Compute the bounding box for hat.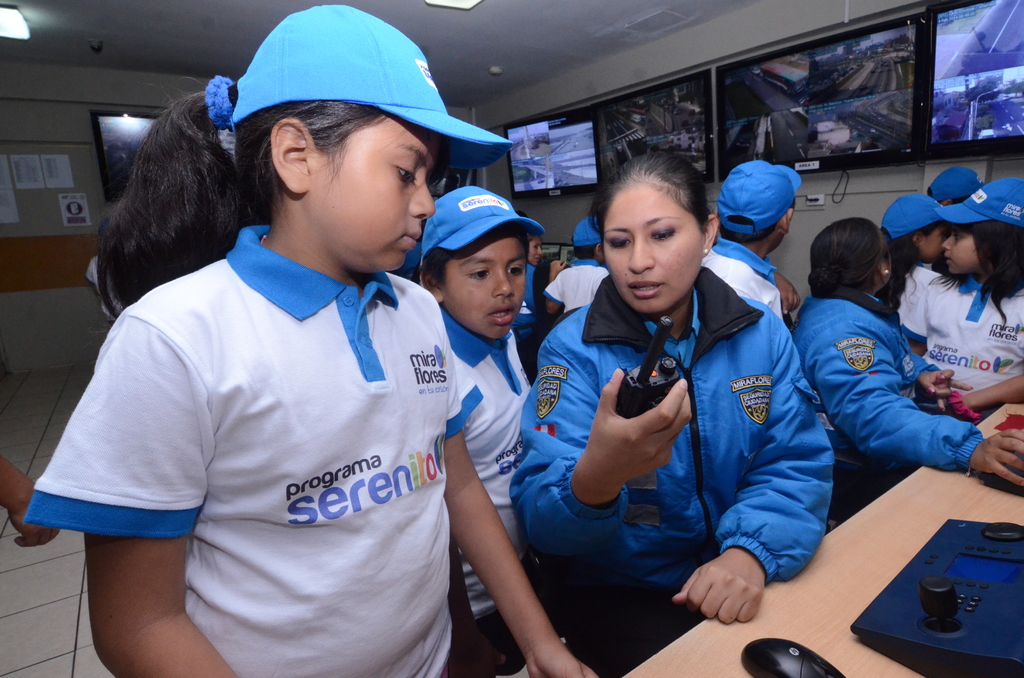
881, 193, 947, 245.
